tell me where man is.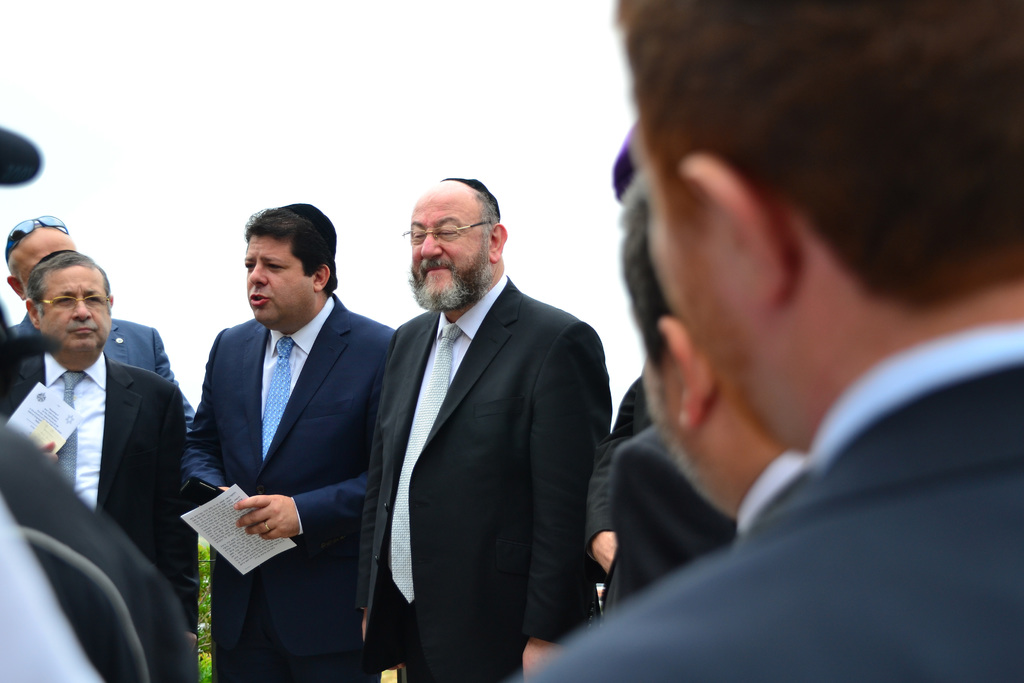
man is at bbox=(337, 156, 612, 670).
